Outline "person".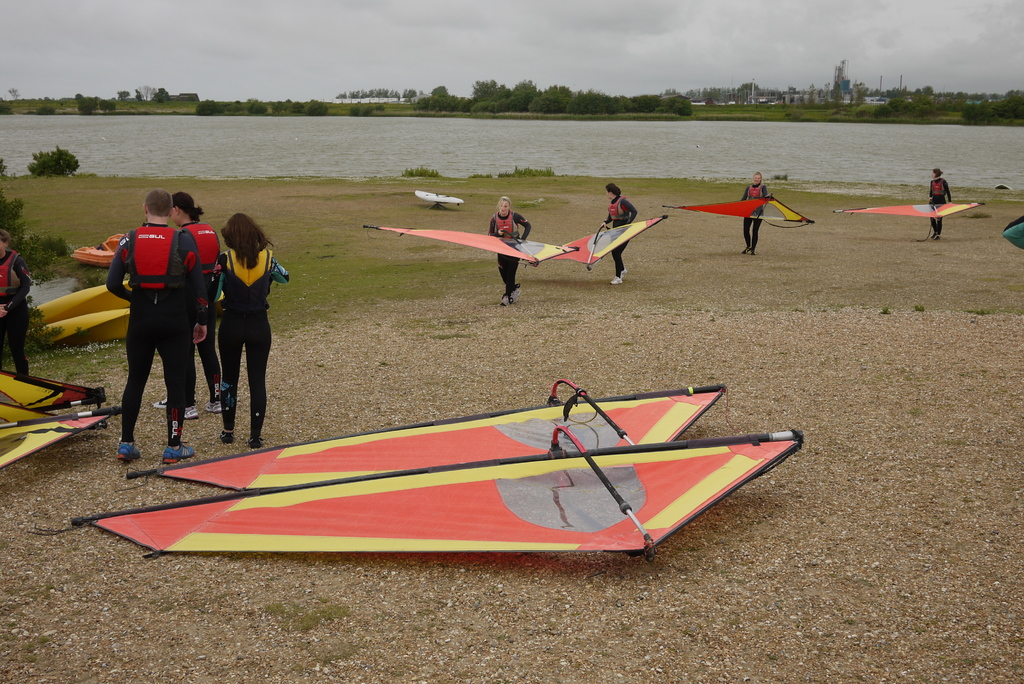
Outline: rect(218, 211, 292, 448).
